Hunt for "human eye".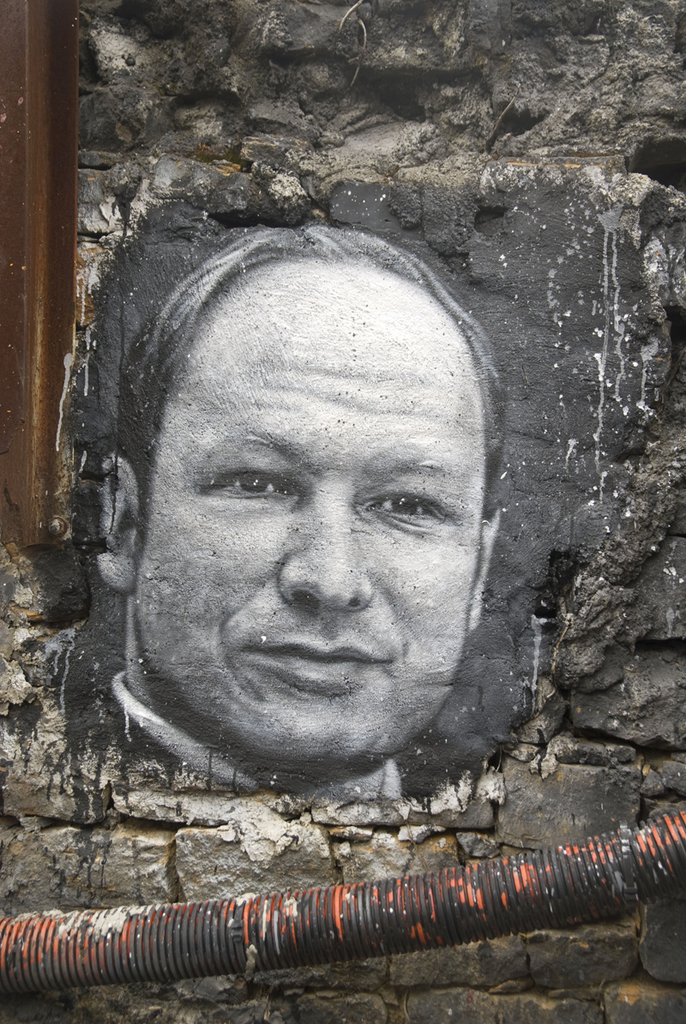
Hunted down at BBox(194, 456, 292, 521).
